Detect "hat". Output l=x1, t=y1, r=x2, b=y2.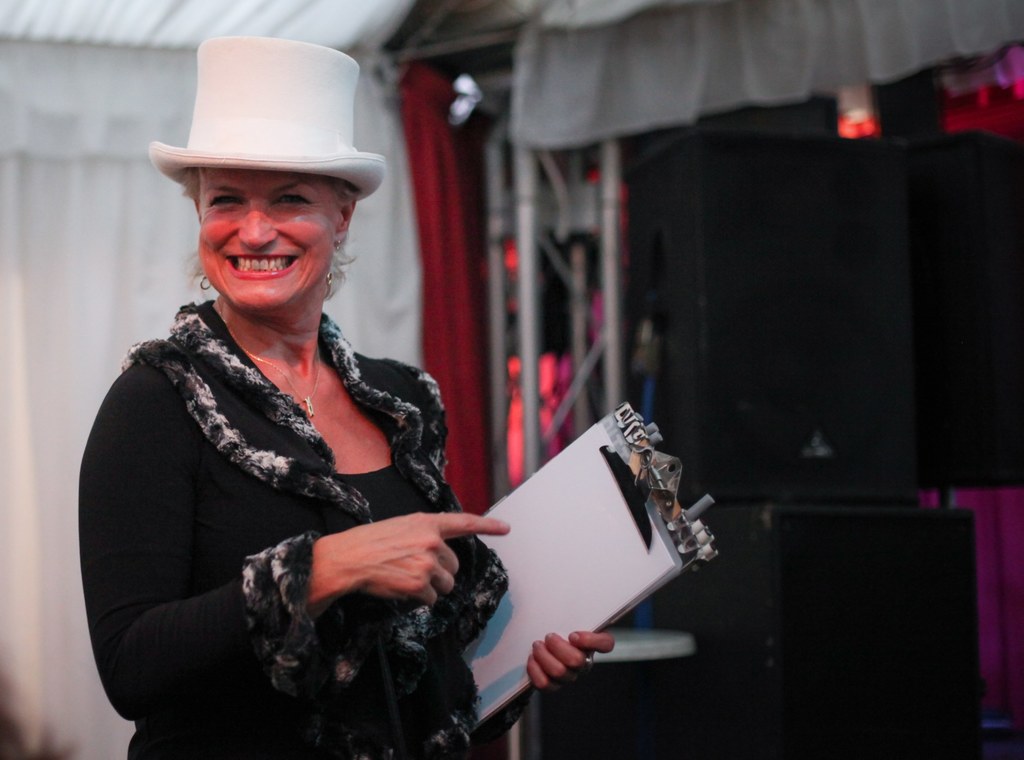
l=150, t=35, r=388, b=204.
